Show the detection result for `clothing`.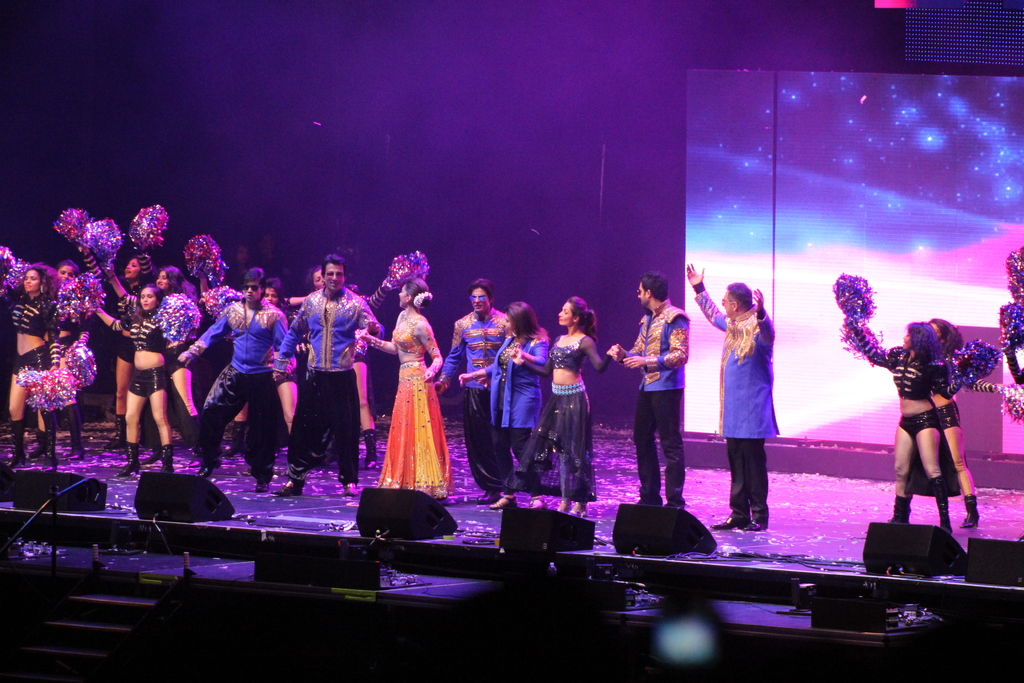
[11,342,51,374].
